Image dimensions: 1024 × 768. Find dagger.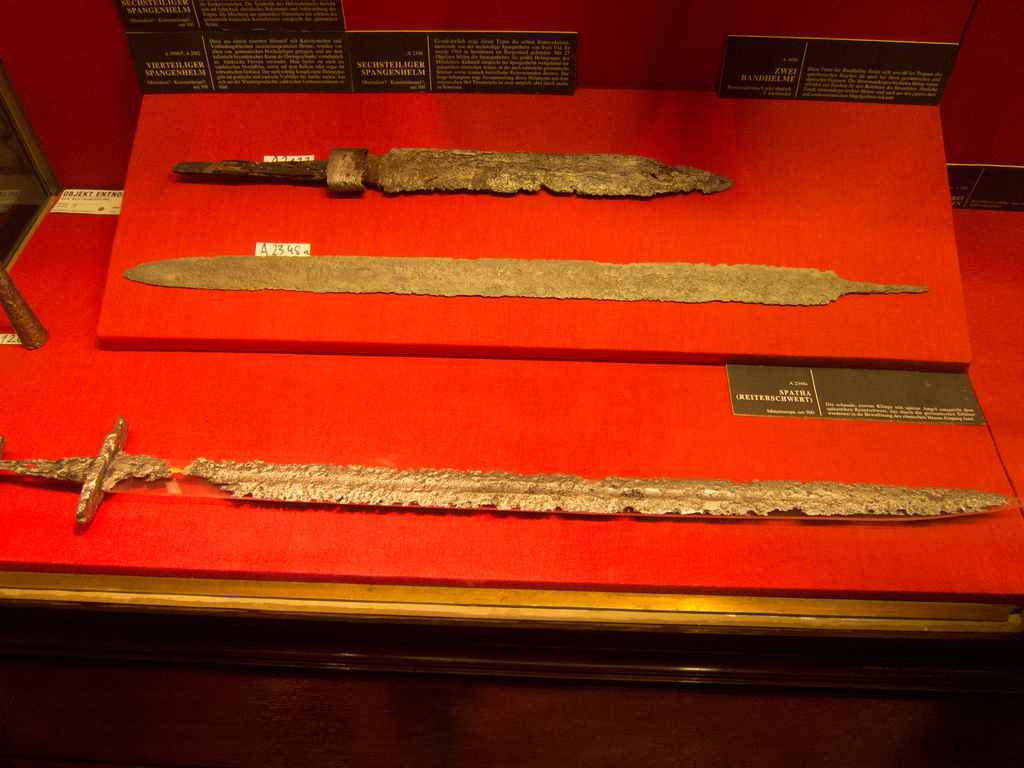
[left=0, top=415, right=1011, bottom=529].
